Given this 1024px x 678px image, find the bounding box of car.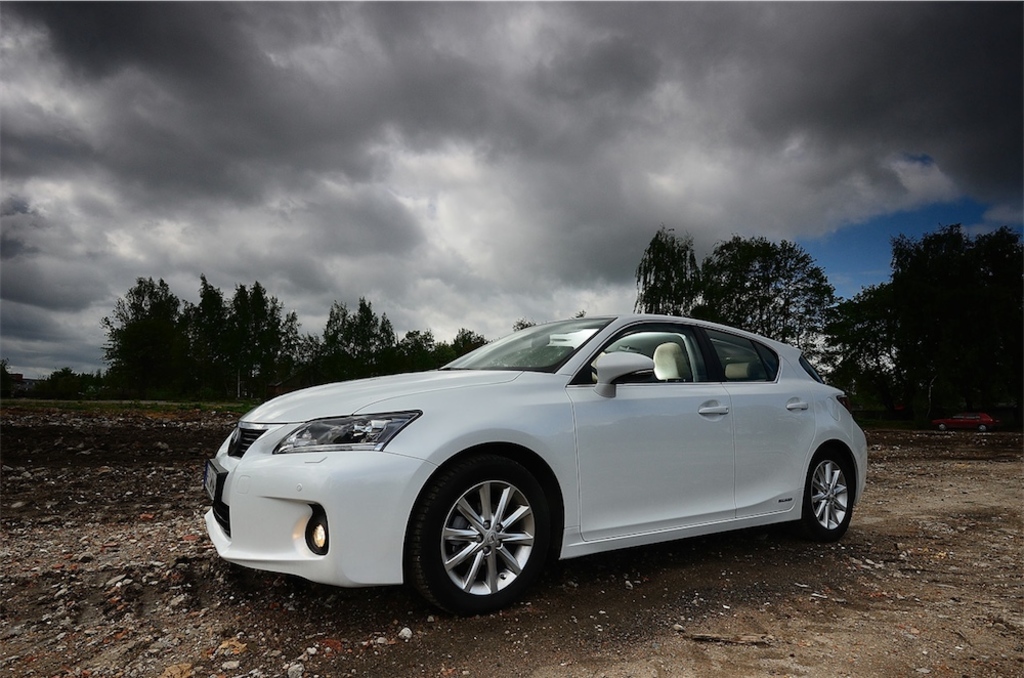
<bbox>935, 410, 993, 432</bbox>.
